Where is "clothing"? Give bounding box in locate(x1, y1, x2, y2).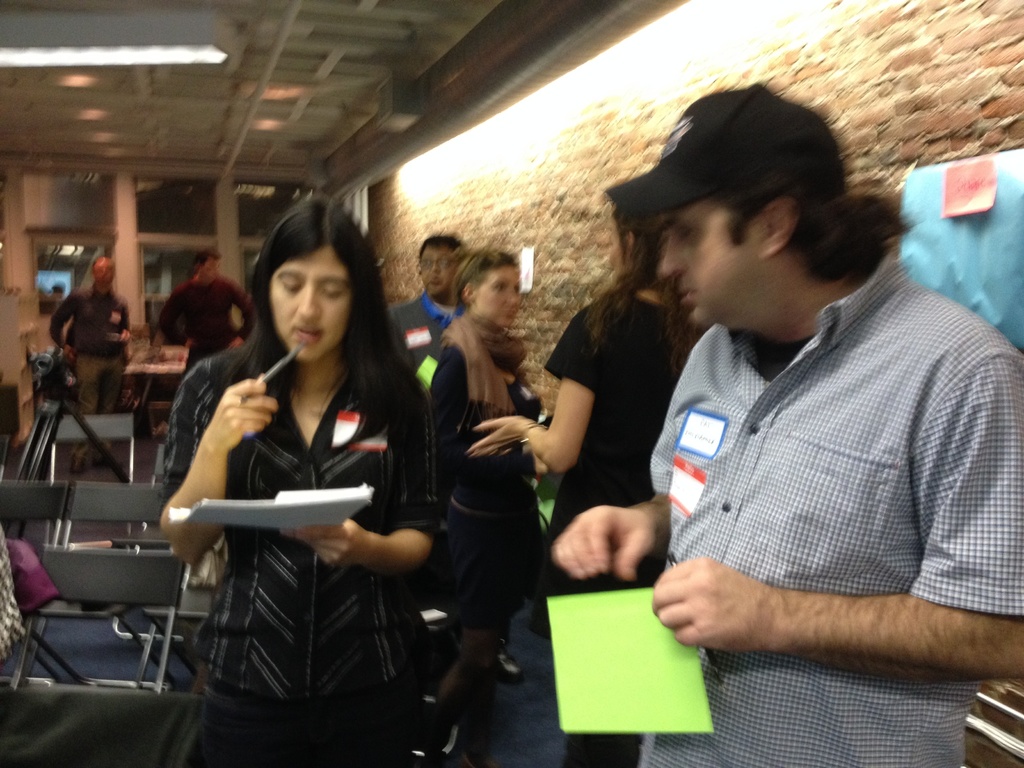
locate(158, 275, 256, 381).
